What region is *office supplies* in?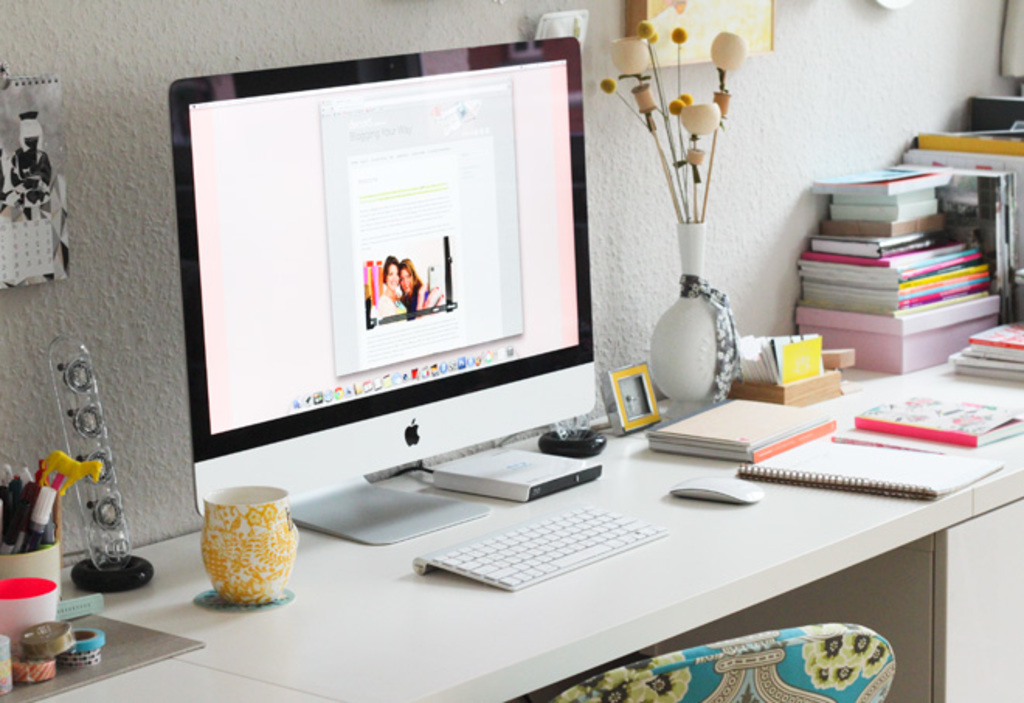
<box>9,658,48,677</box>.
